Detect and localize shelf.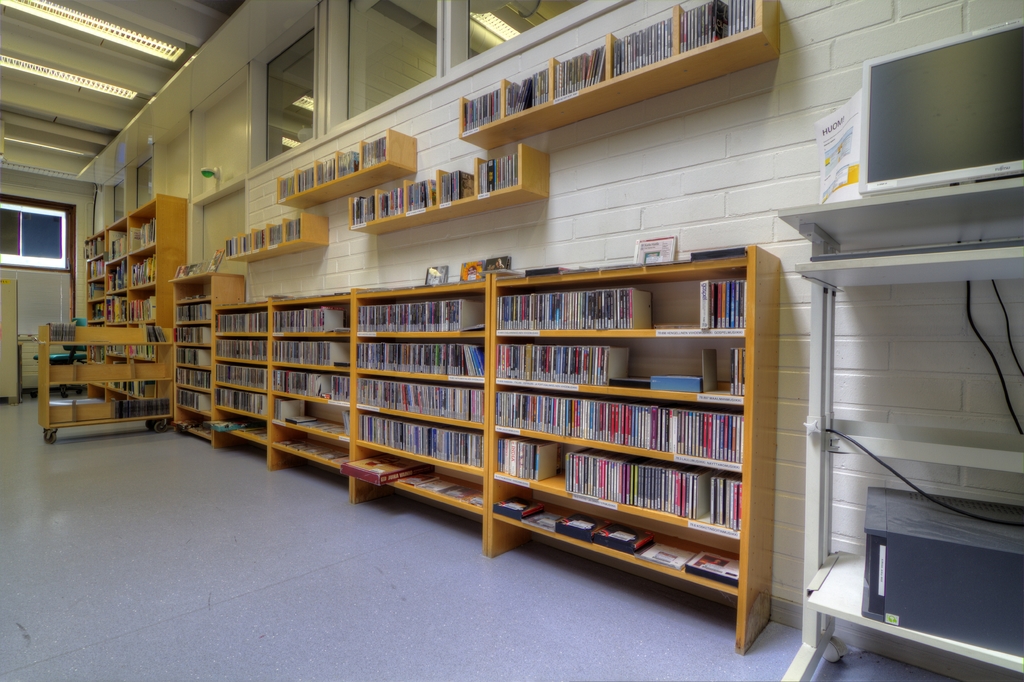
Localized at x1=83, y1=193, x2=185, y2=430.
